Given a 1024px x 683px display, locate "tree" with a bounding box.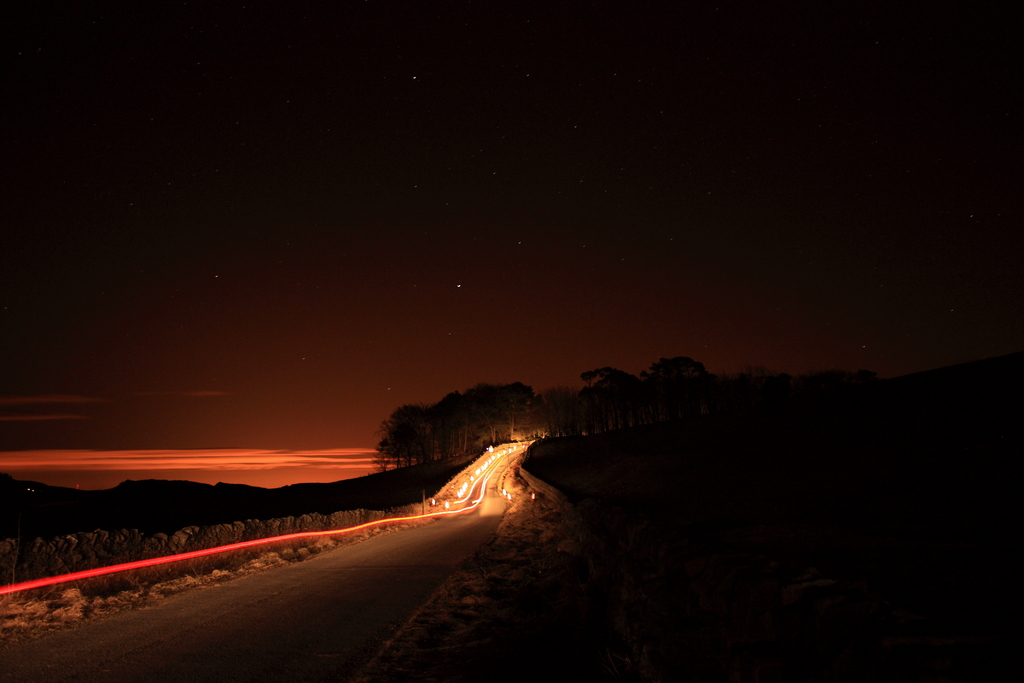
Located: [x1=367, y1=381, x2=533, y2=477].
